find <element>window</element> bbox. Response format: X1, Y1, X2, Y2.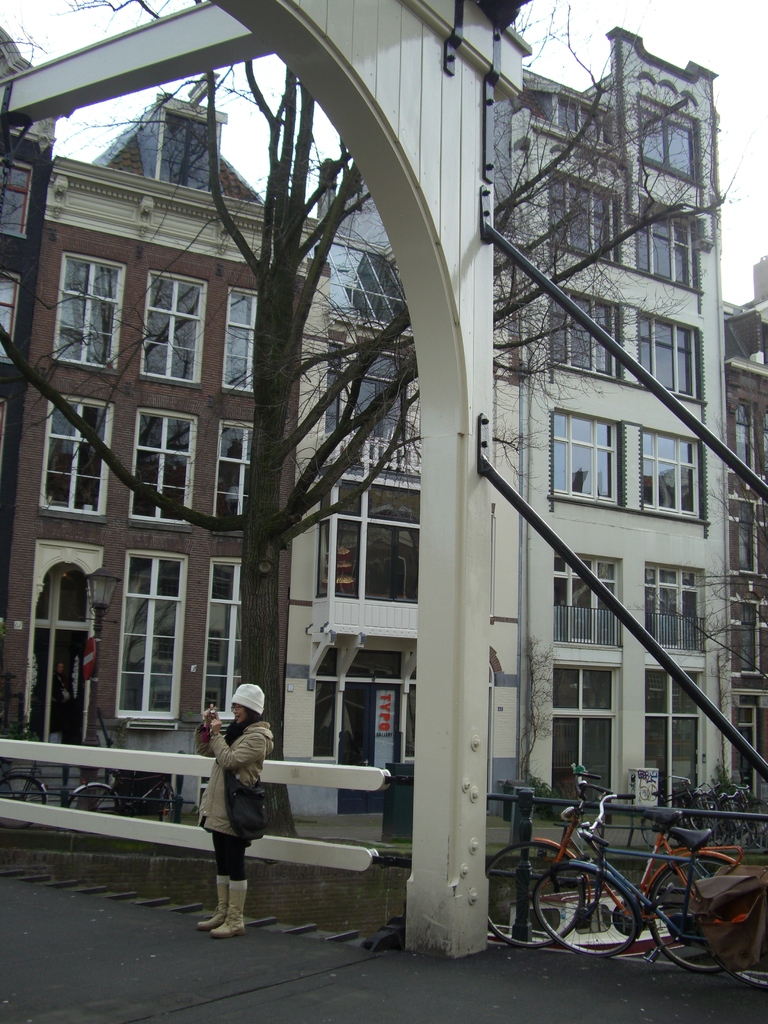
16, 540, 90, 749.
